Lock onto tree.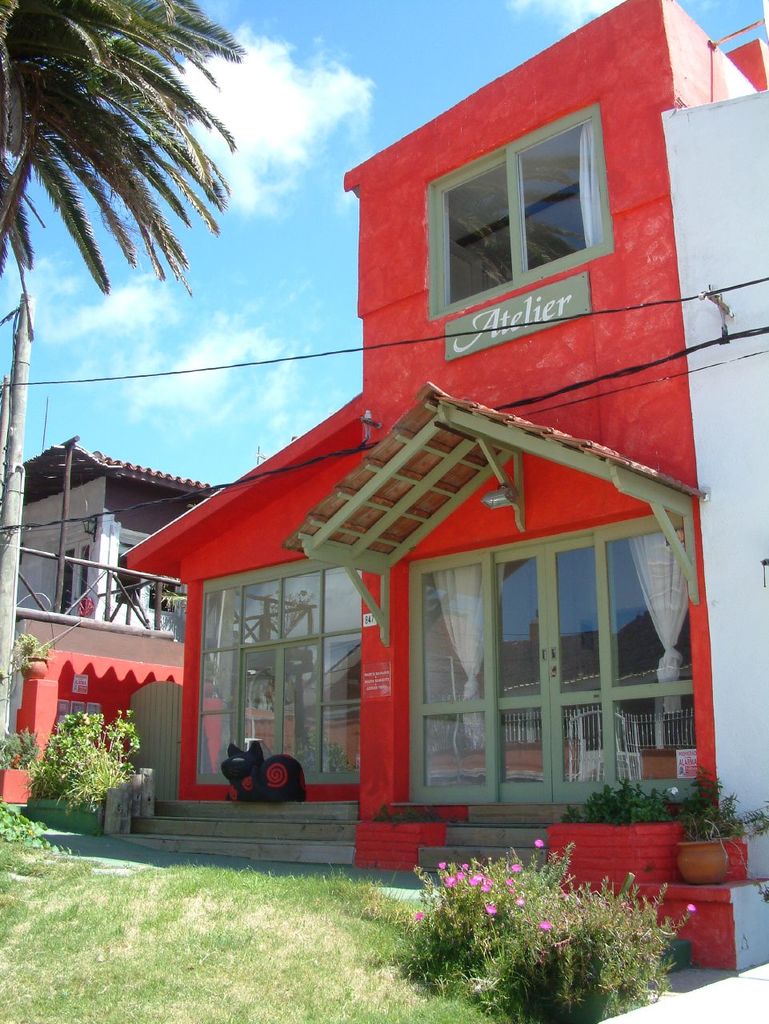
Locked: (0, 0, 246, 786).
